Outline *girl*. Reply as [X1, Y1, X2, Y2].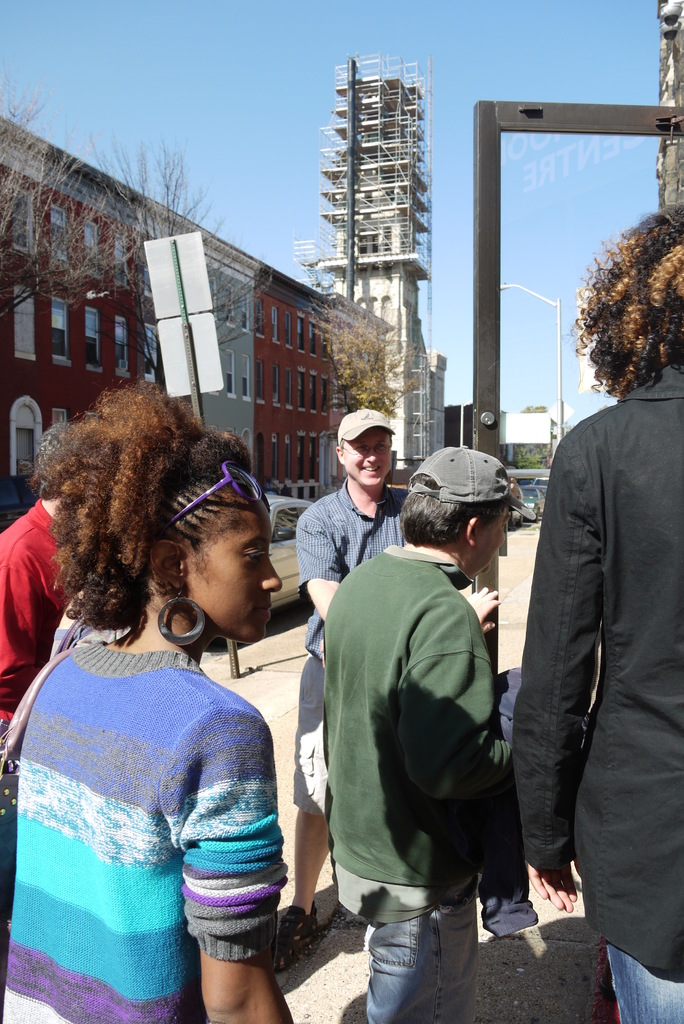
[0, 381, 293, 1023].
